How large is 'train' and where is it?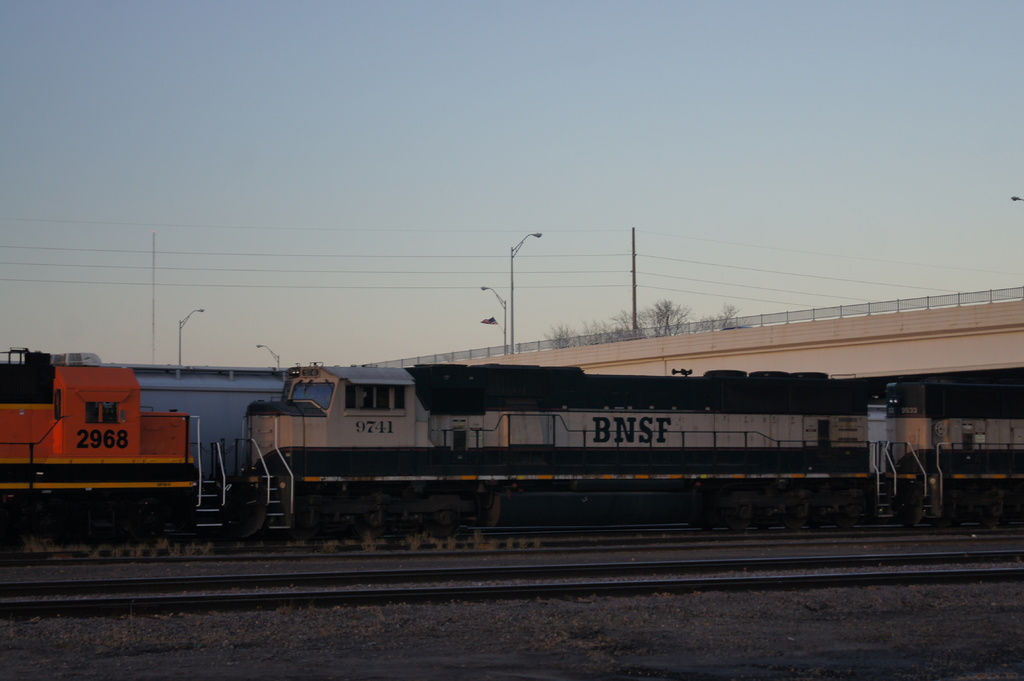
Bounding box: <region>0, 341, 1023, 534</region>.
